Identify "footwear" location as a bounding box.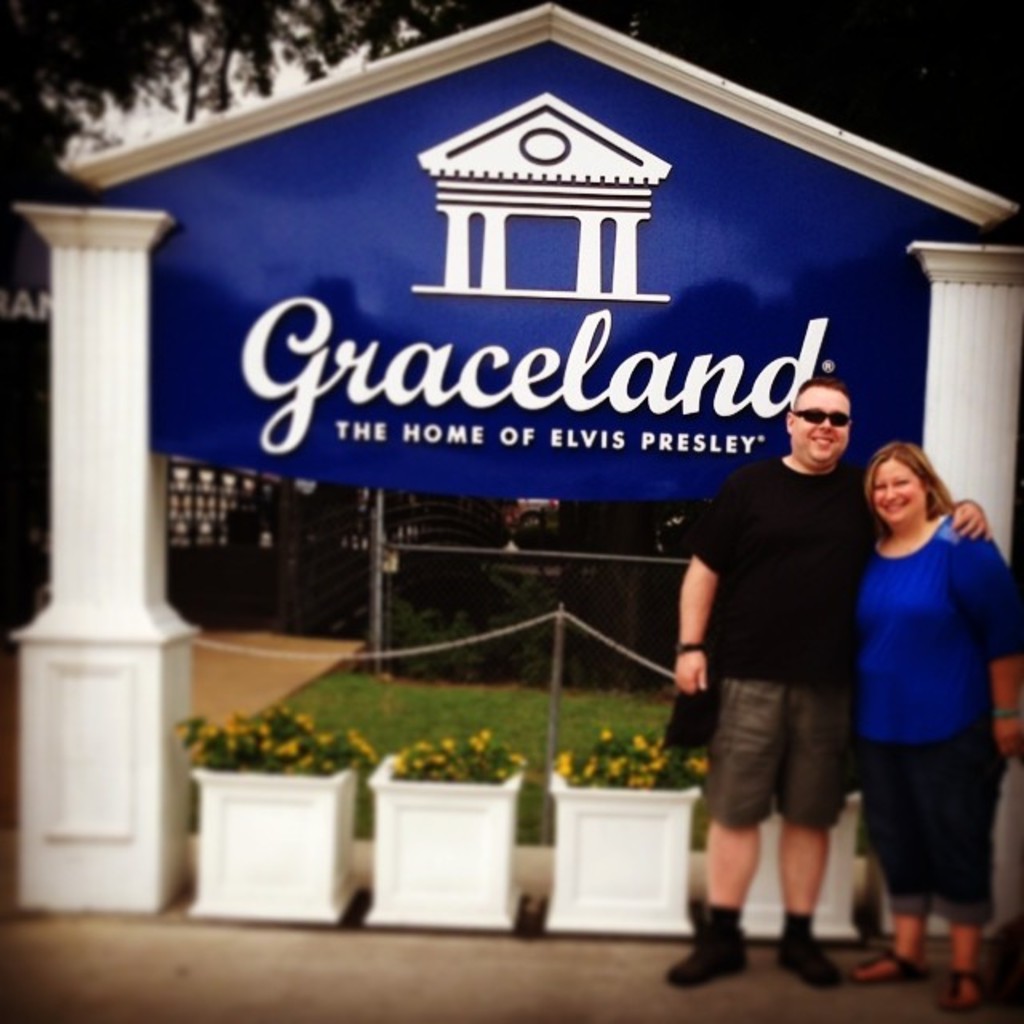
x1=661 y1=926 x2=741 y2=984.
